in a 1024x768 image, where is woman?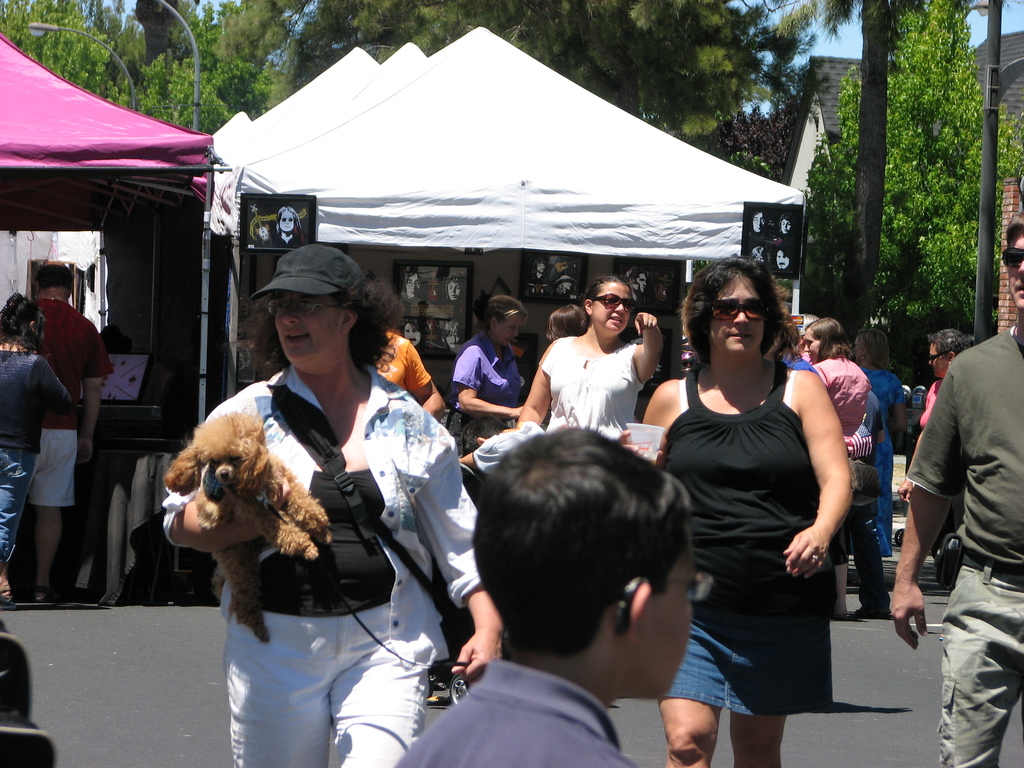
0,294,74,598.
